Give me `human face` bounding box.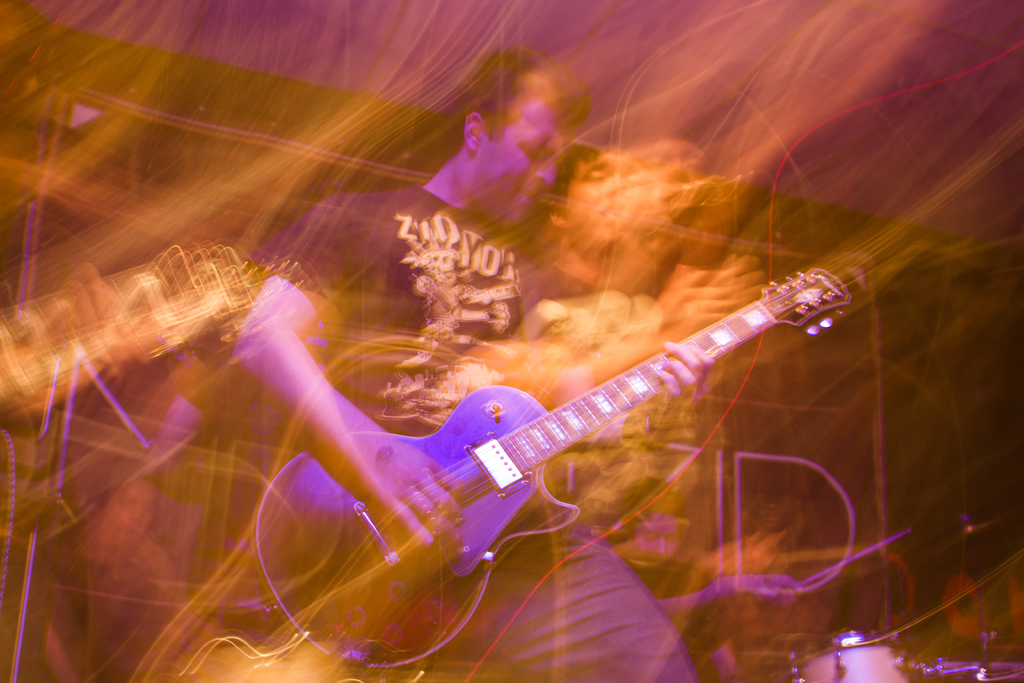
BBox(630, 135, 704, 230).
